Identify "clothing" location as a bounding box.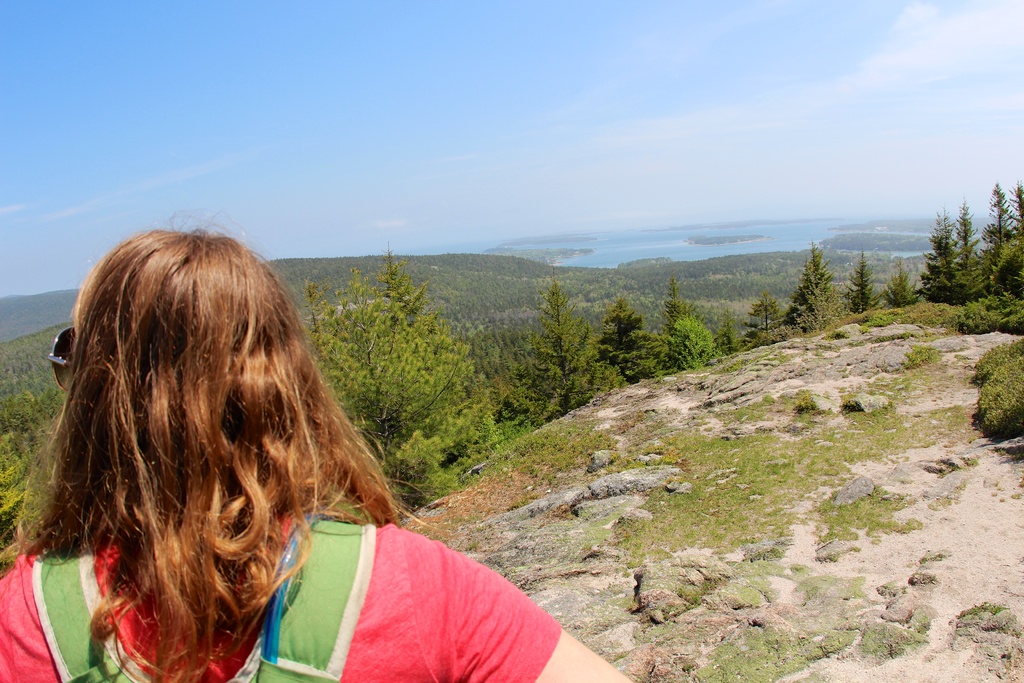
x1=0 y1=518 x2=565 y2=682.
